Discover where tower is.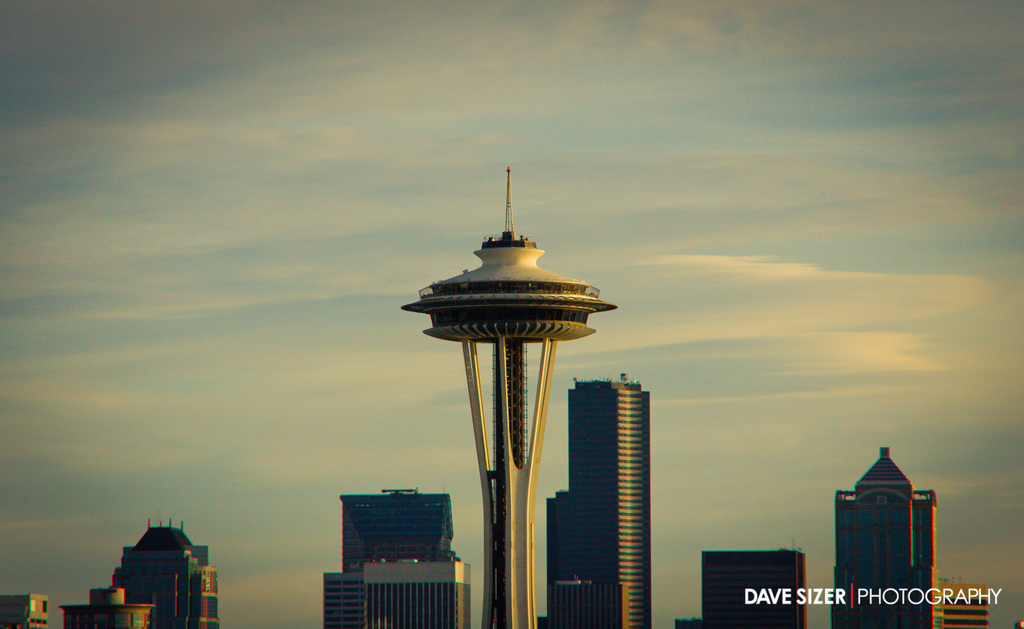
Discovered at left=698, top=555, right=815, bottom=628.
